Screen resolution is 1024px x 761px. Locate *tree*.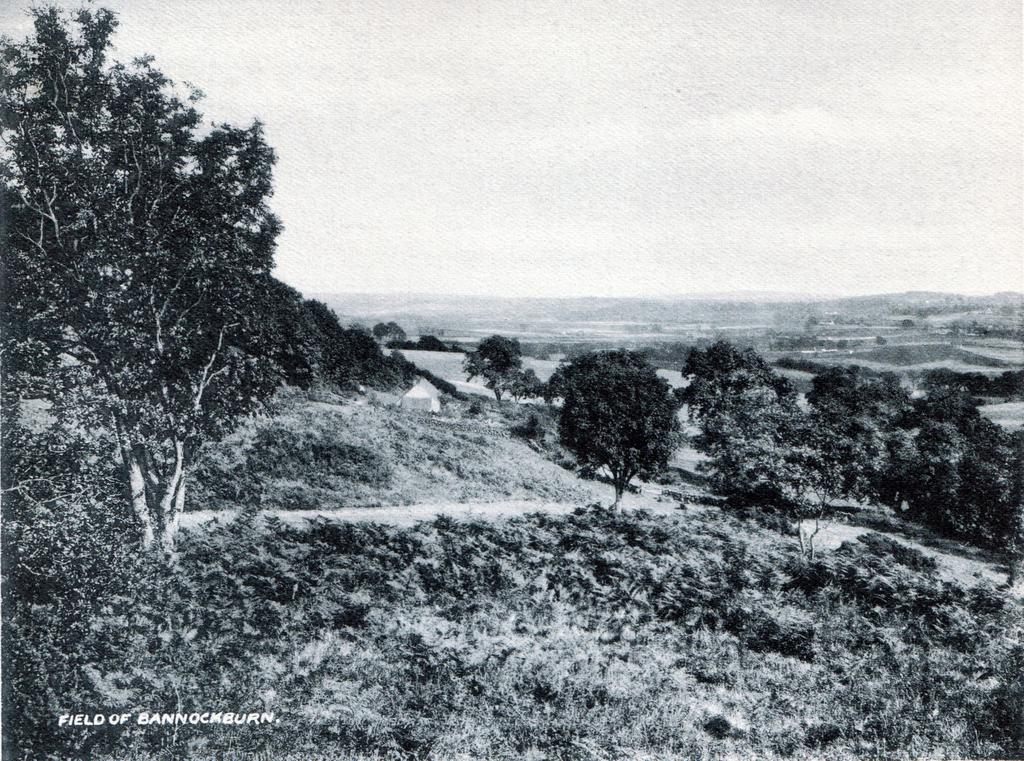
bbox(0, 0, 284, 567).
